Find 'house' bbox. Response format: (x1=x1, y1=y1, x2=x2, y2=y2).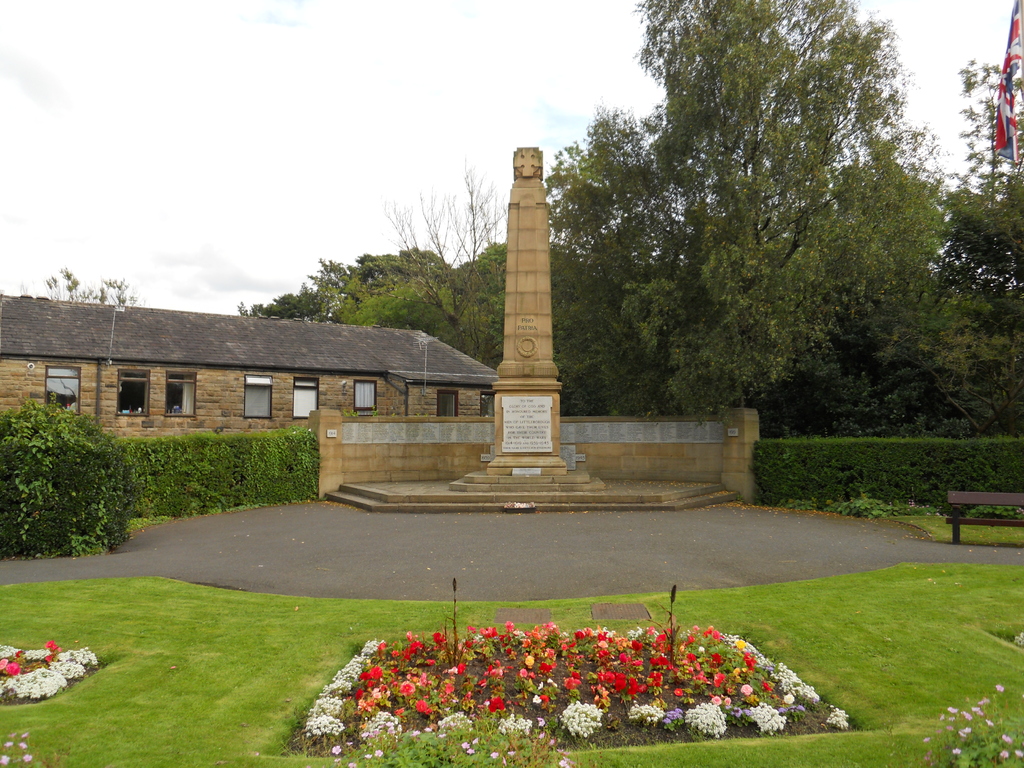
(x1=29, y1=289, x2=562, y2=502).
